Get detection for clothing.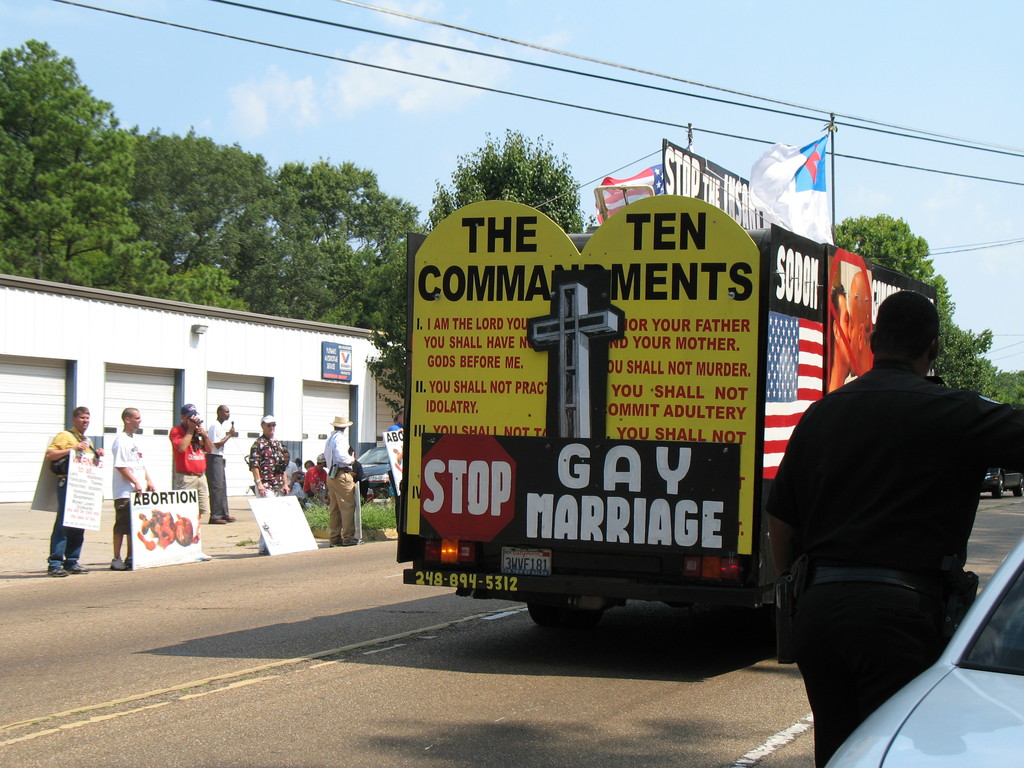
Detection: left=45, top=430, right=91, bottom=565.
